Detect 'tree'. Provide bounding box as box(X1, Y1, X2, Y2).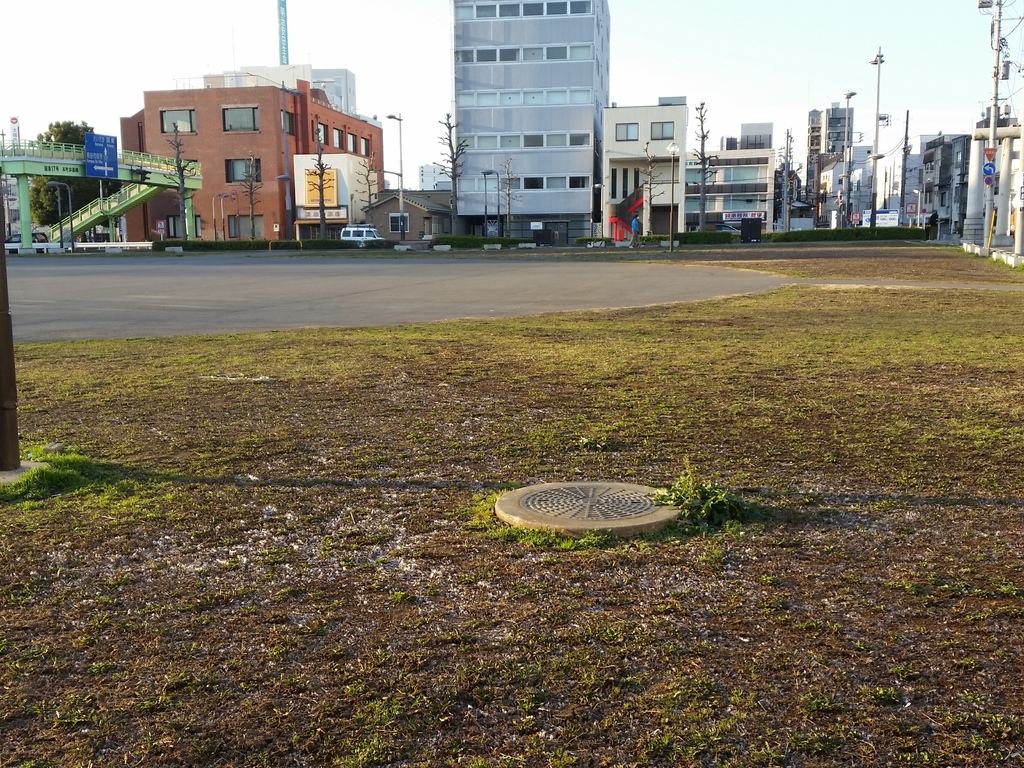
box(771, 113, 799, 236).
